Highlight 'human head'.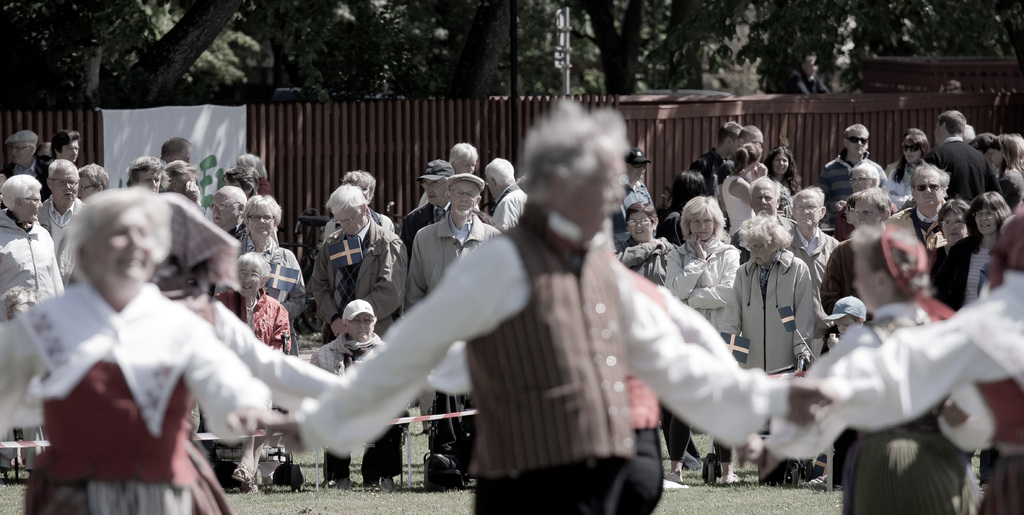
Highlighted region: left=211, top=185, right=248, bottom=230.
